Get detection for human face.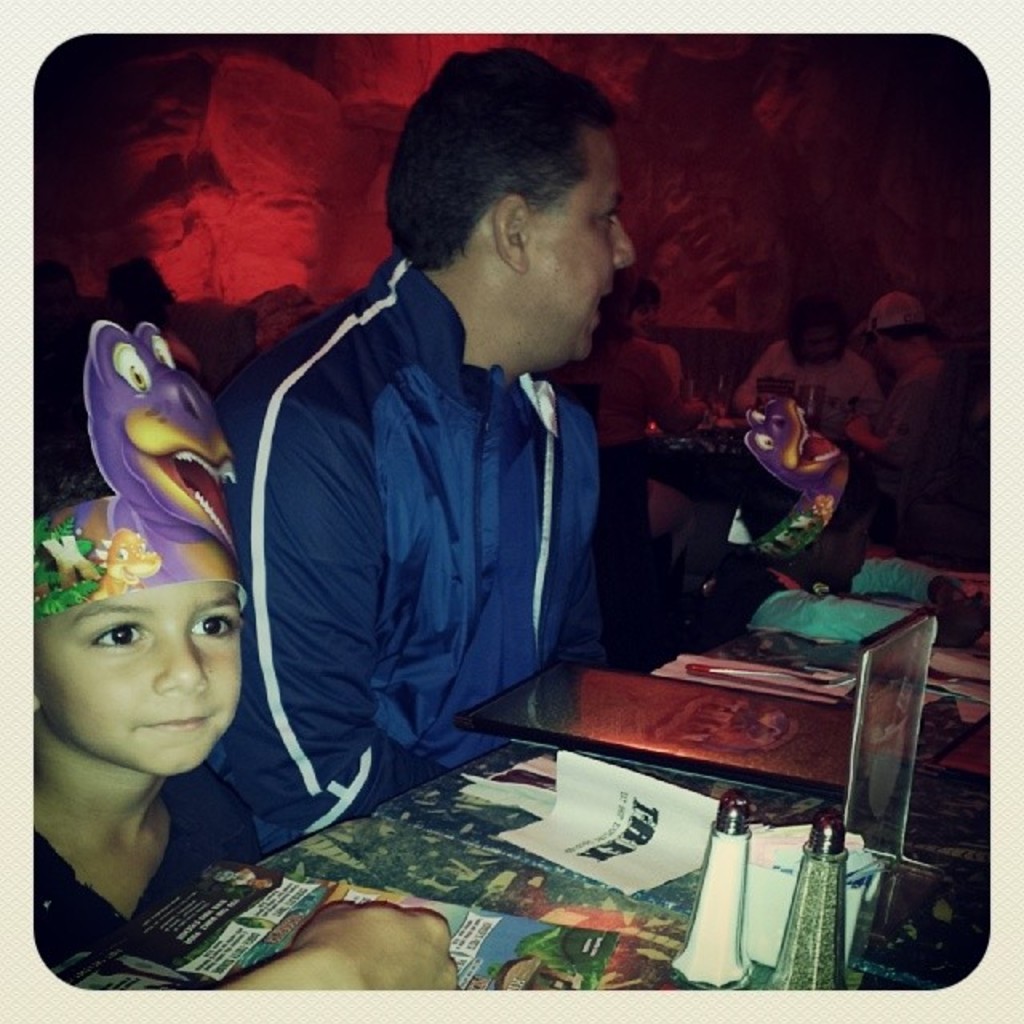
Detection: x1=26, y1=581, x2=240, y2=768.
